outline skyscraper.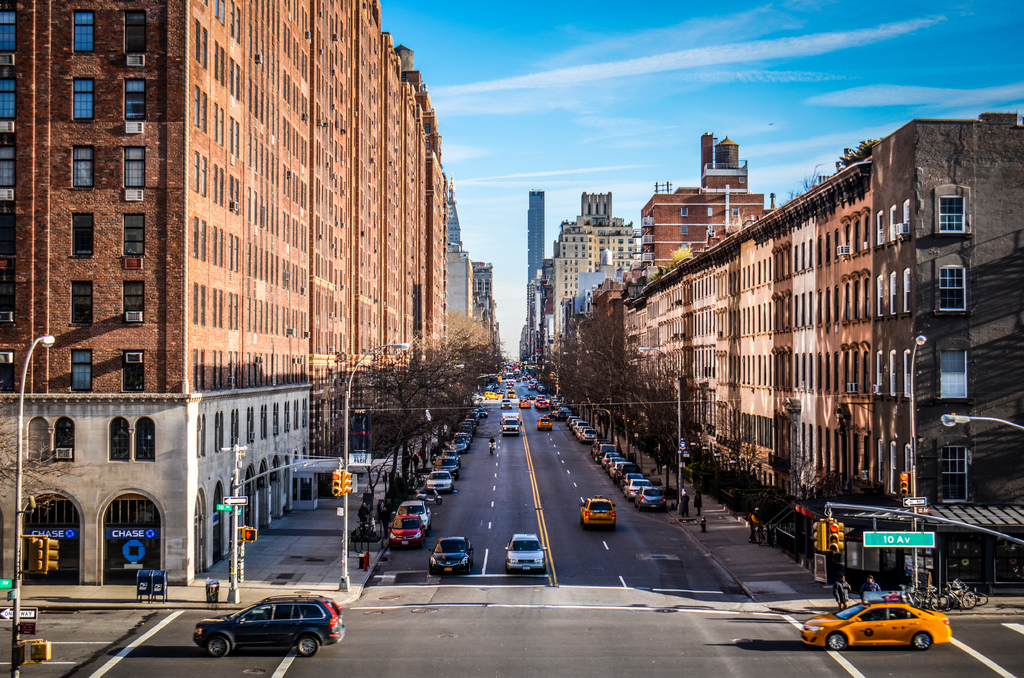
Outline: (left=524, top=185, right=548, bottom=296).
